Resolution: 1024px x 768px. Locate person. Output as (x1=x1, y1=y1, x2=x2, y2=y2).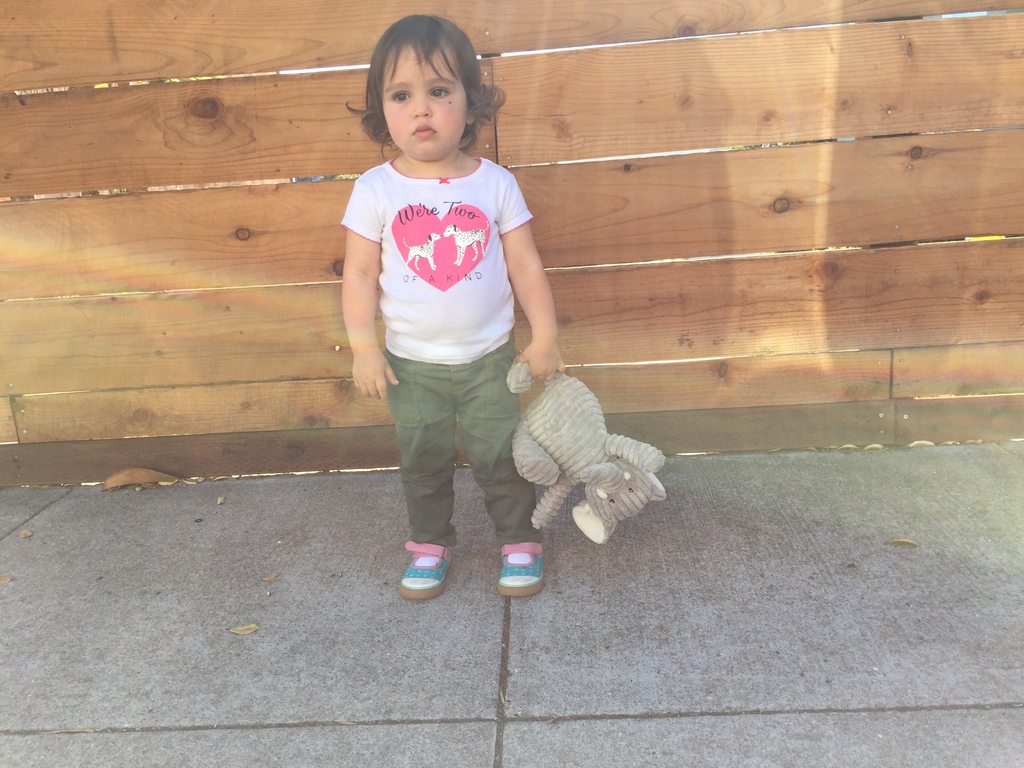
(x1=338, y1=13, x2=564, y2=548).
